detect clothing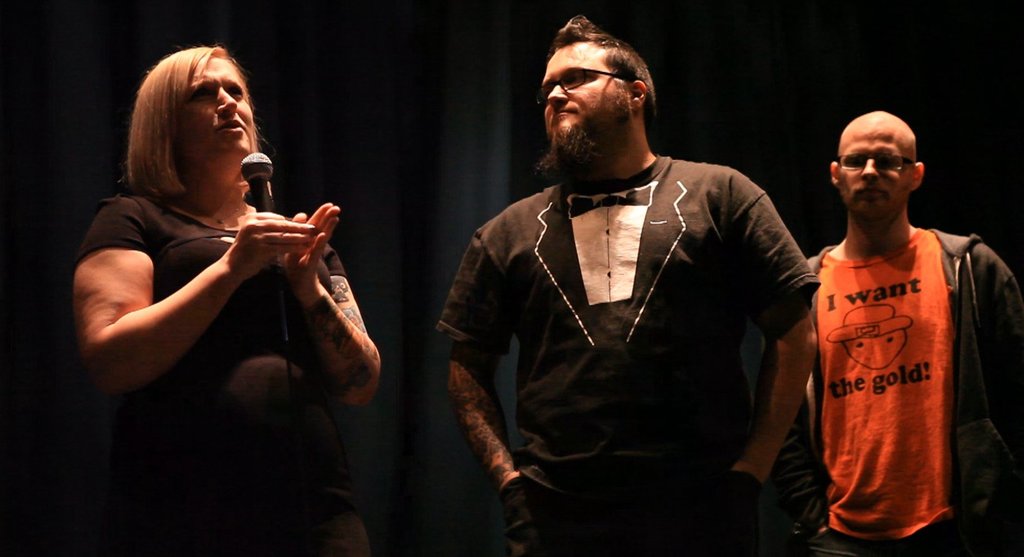
x1=807 y1=194 x2=993 y2=529
